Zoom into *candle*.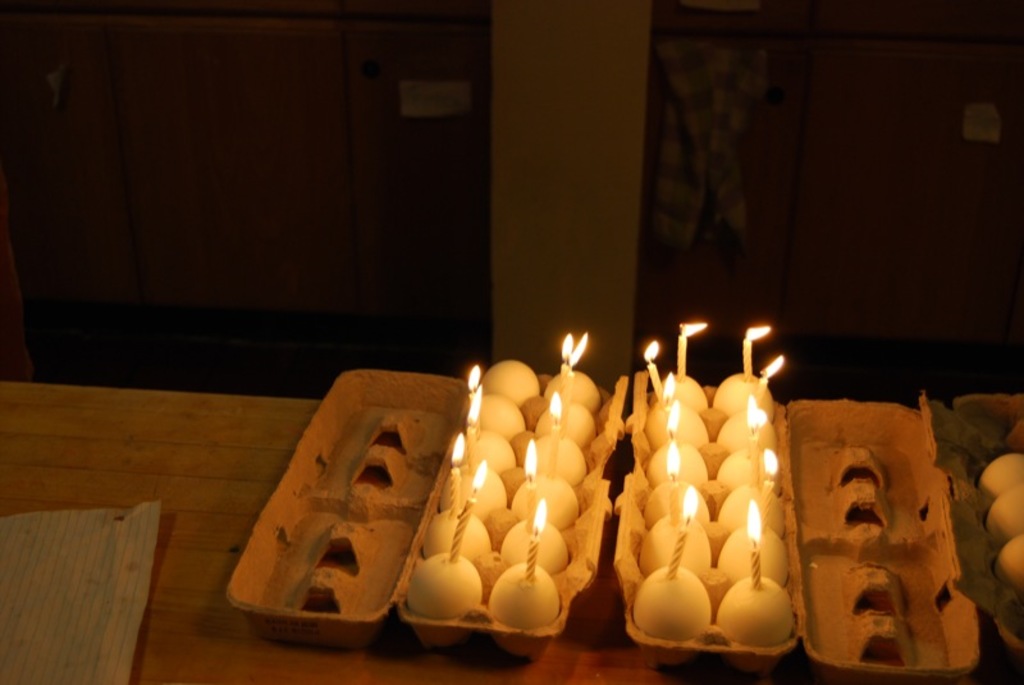
Zoom target: 451:461:485:562.
